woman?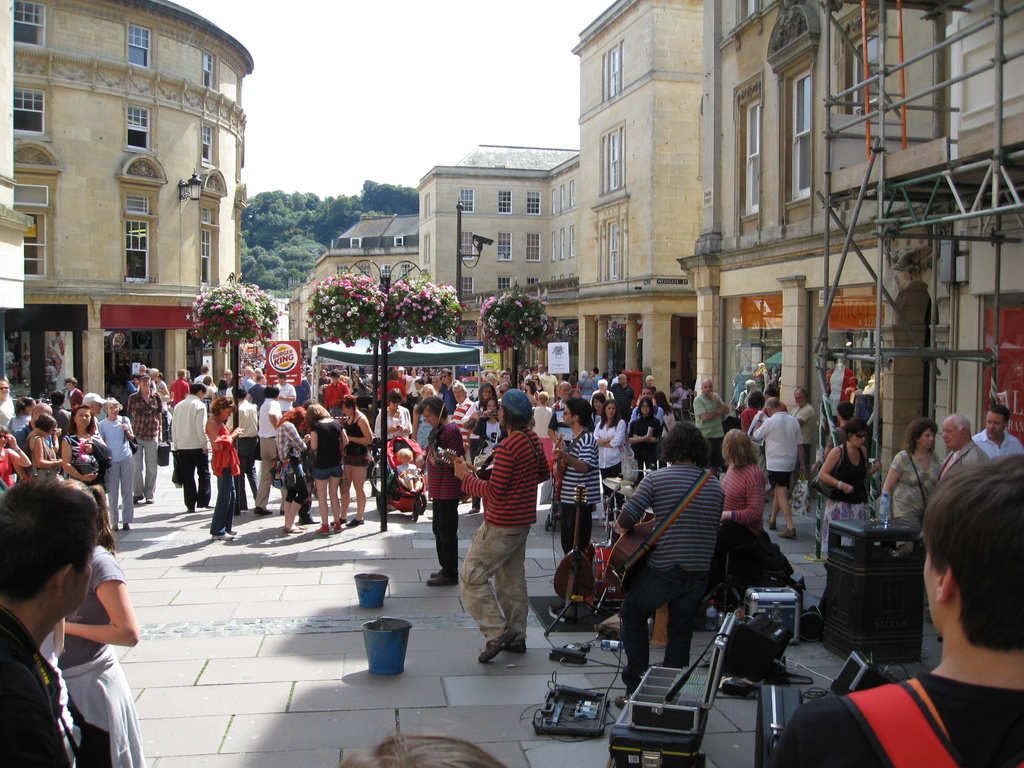
[353,374,367,399]
